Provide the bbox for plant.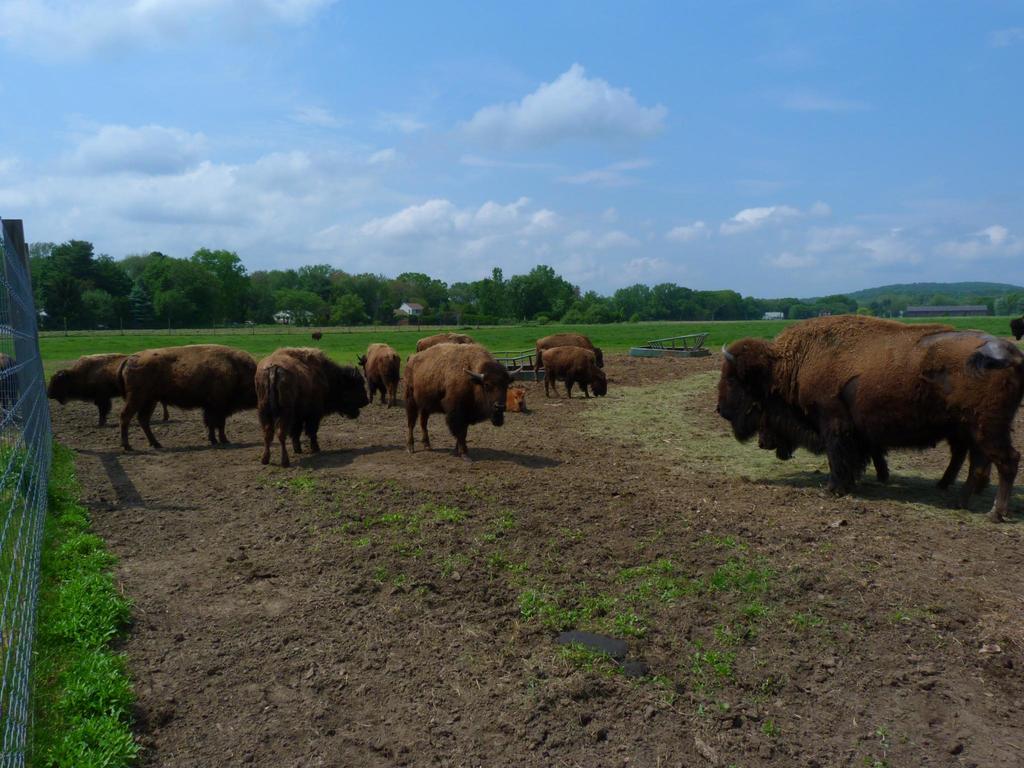
887:600:931:632.
